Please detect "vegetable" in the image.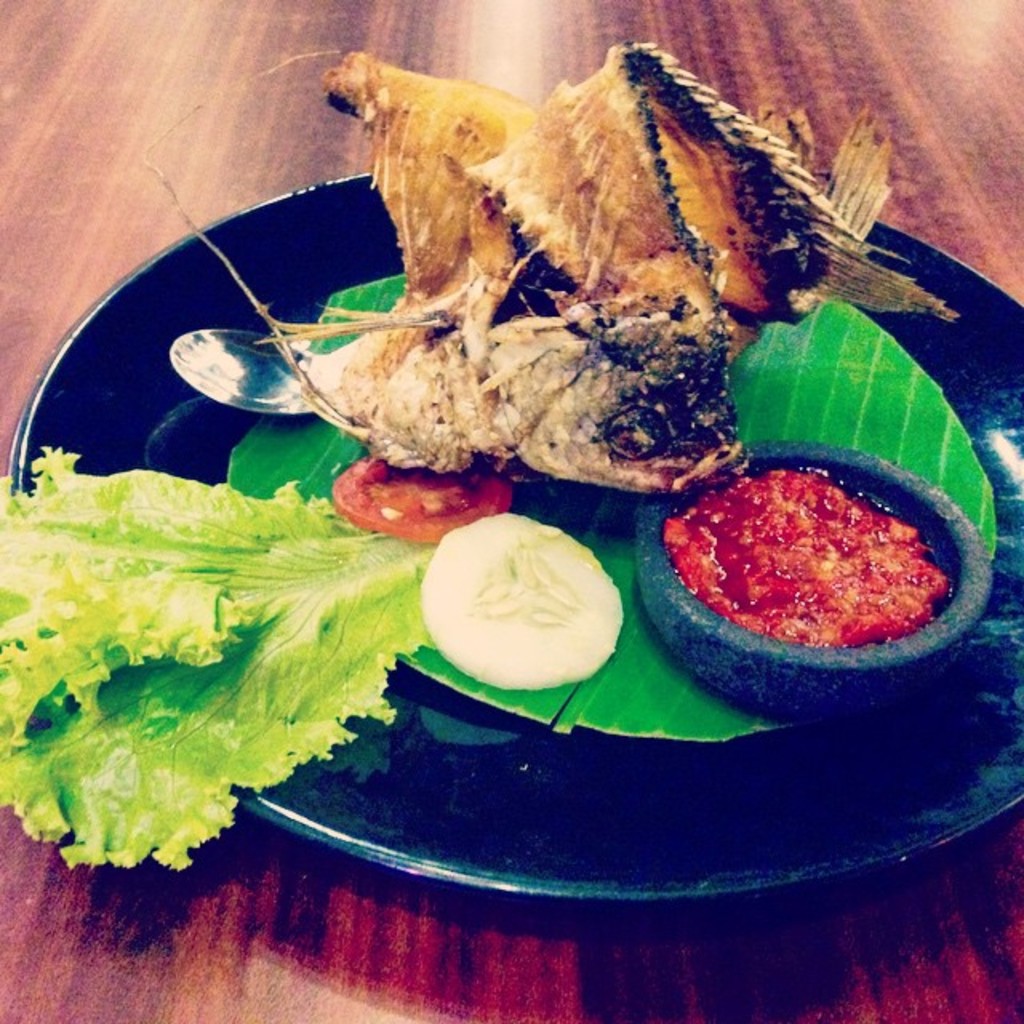
detection(338, 456, 512, 542).
